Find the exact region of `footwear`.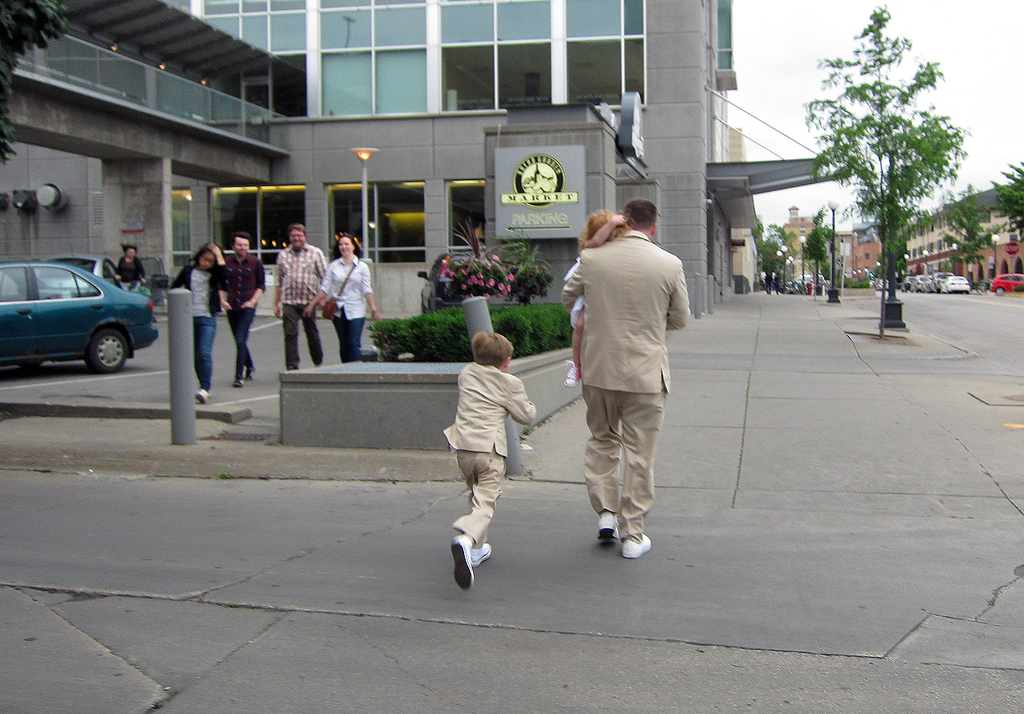
Exact region: left=619, top=531, right=652, bottom=559.
